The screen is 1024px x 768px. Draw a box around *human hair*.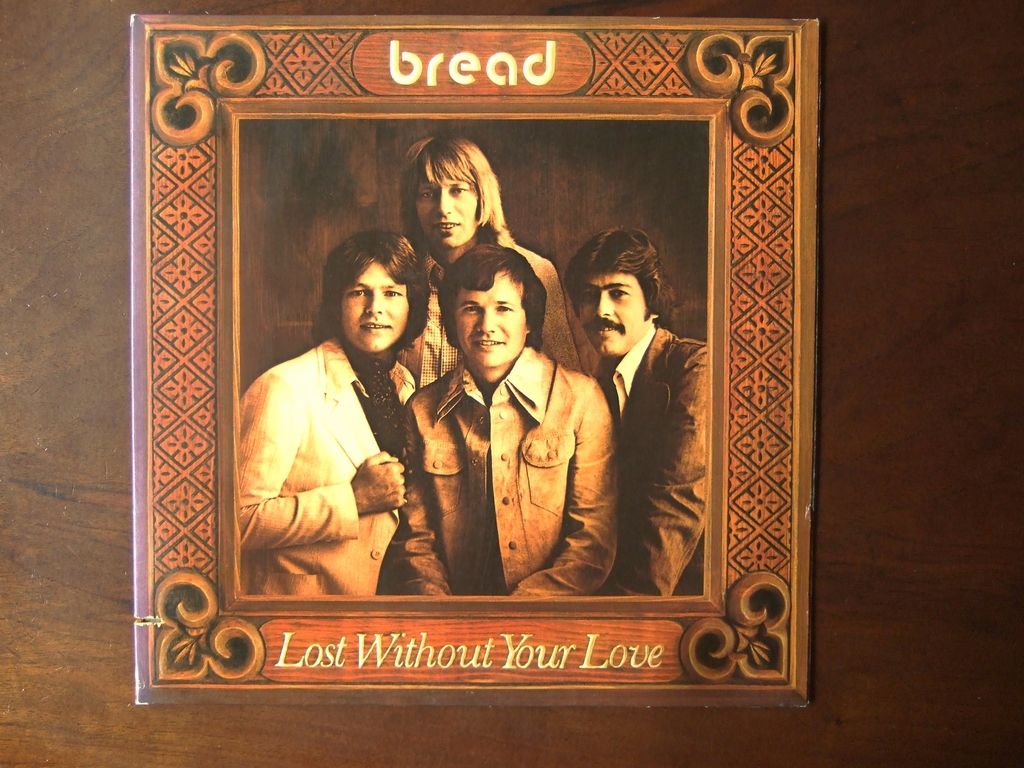
[x1=399, y1=132, x2=514, y2=243].
